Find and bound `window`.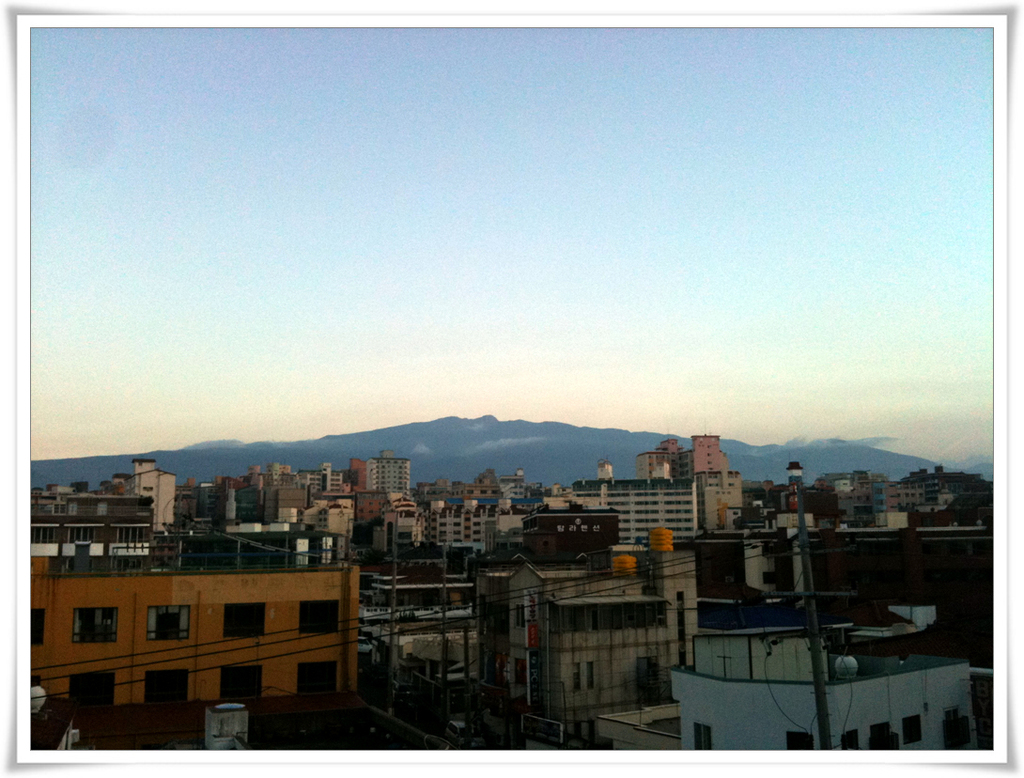
Bound: l=286, t=666, r=344, b=698.
